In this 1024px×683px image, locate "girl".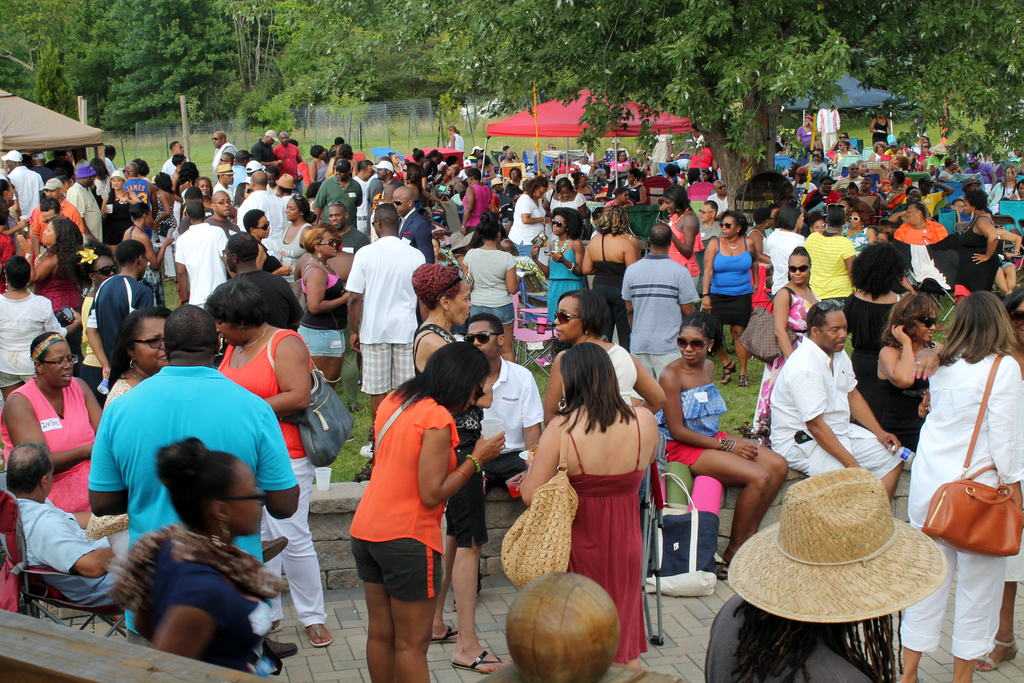
Bounding box: [left=111, top=432, right=290, bottom=679].
